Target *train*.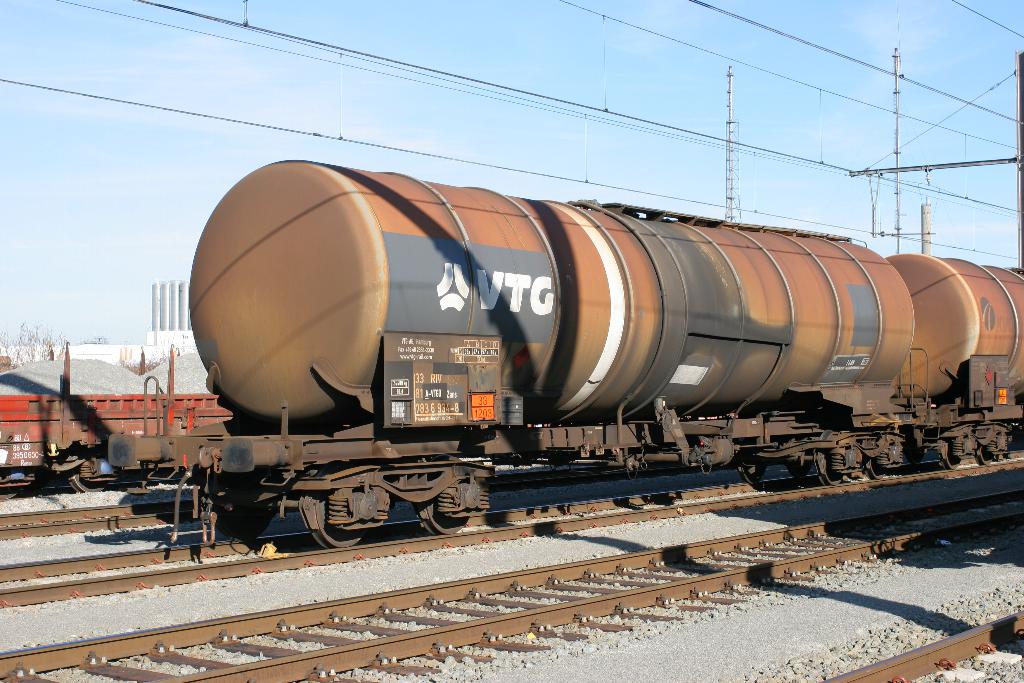
Target region: (102, 161, 1023, 545).
